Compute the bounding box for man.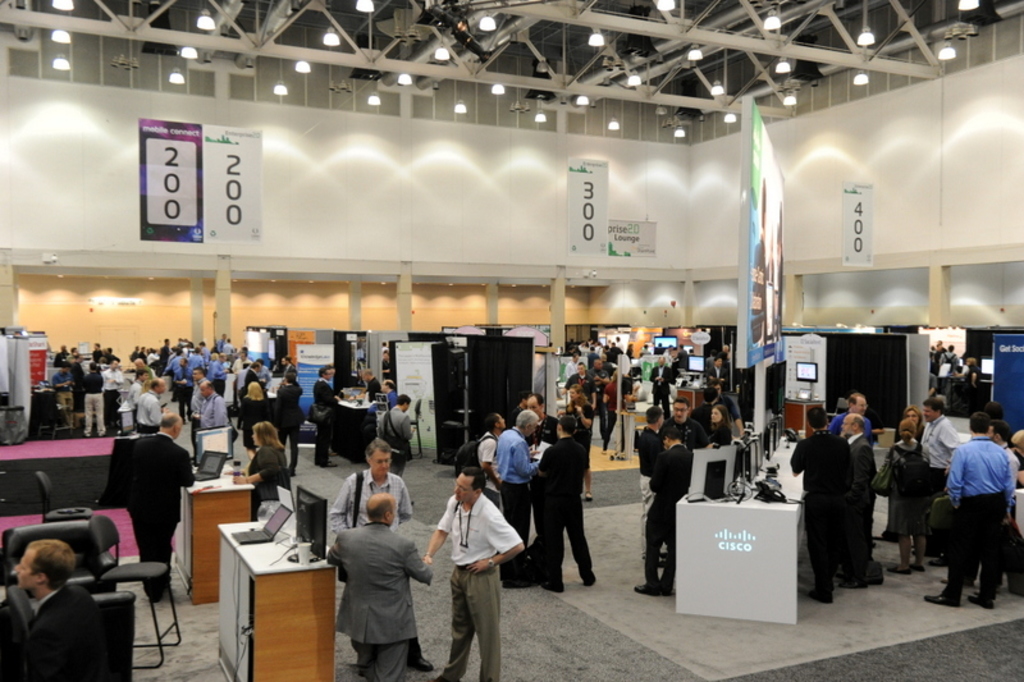
rect(125, 409, 201, 604).
